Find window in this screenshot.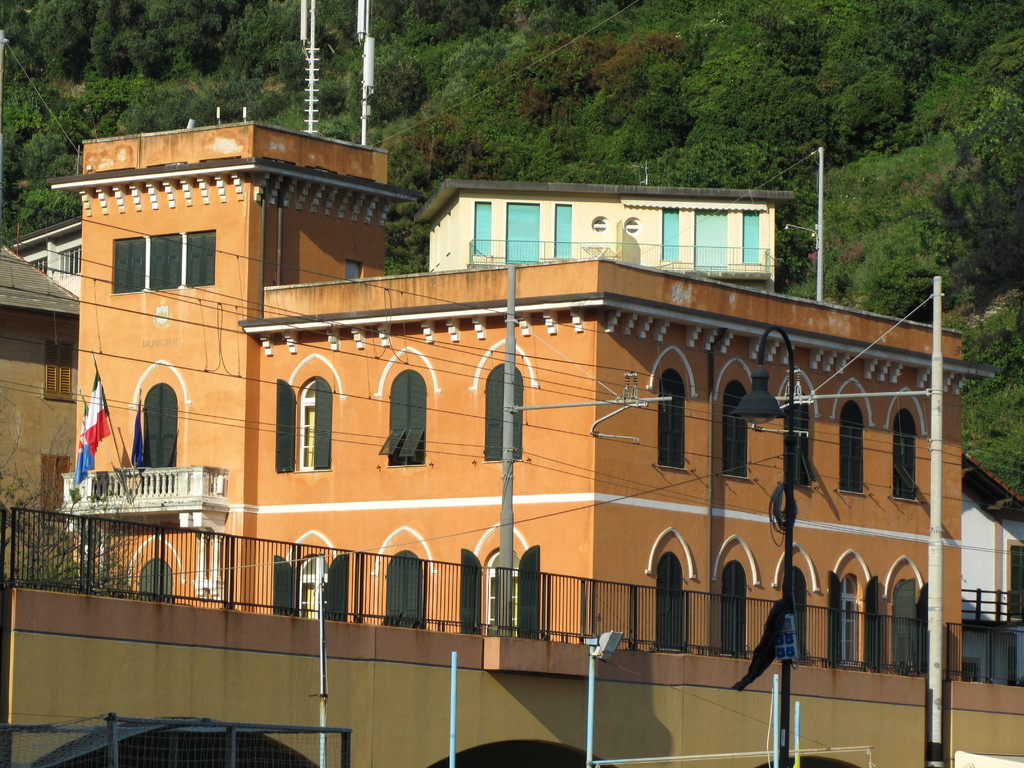
The bounding box for window is [274, 373, 330, 474].
